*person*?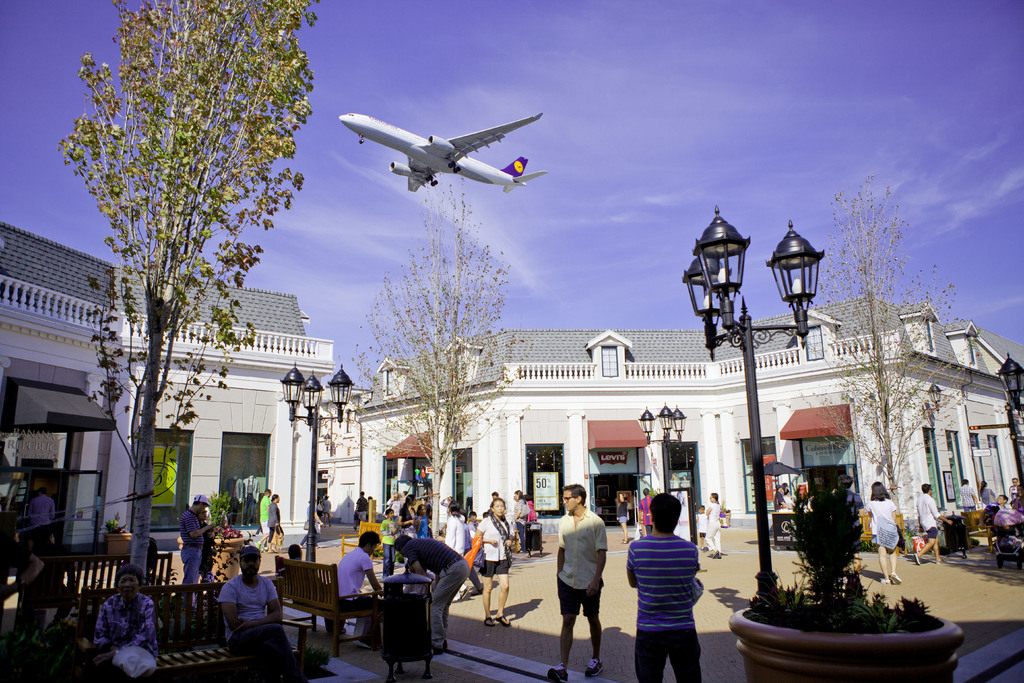
rect(550, 485, 609, 678)
